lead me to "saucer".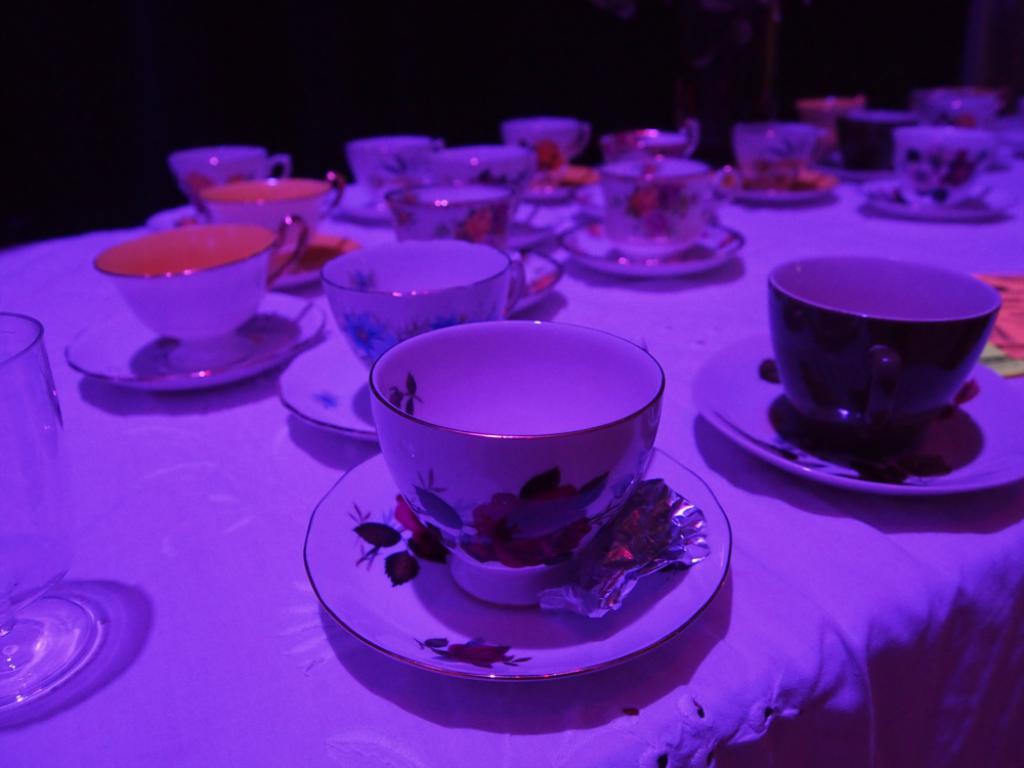
Lead to select_region(147, 206, 207, 227).
